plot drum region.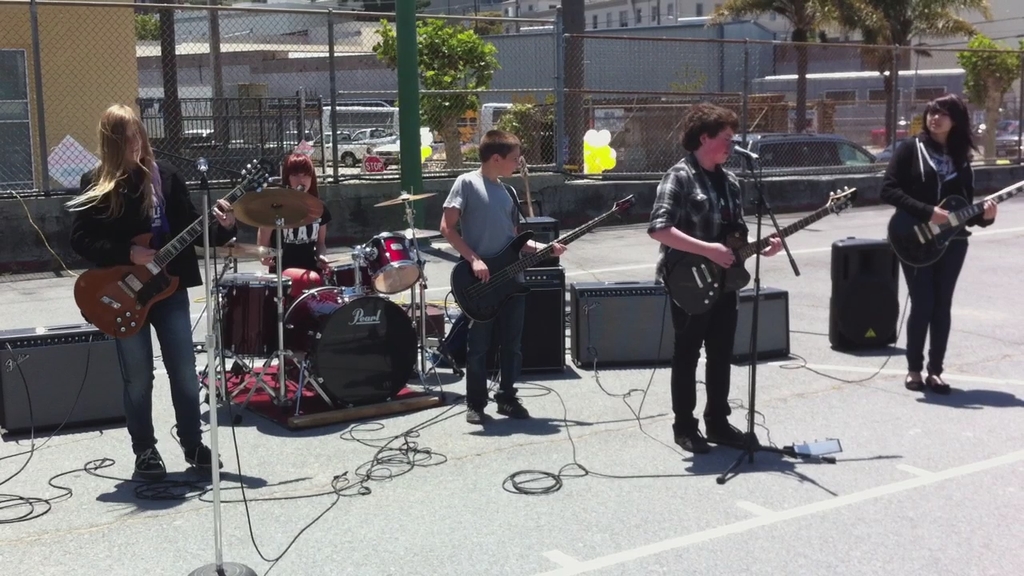
Plotted at bbox=[319, 262, 370, 298].
